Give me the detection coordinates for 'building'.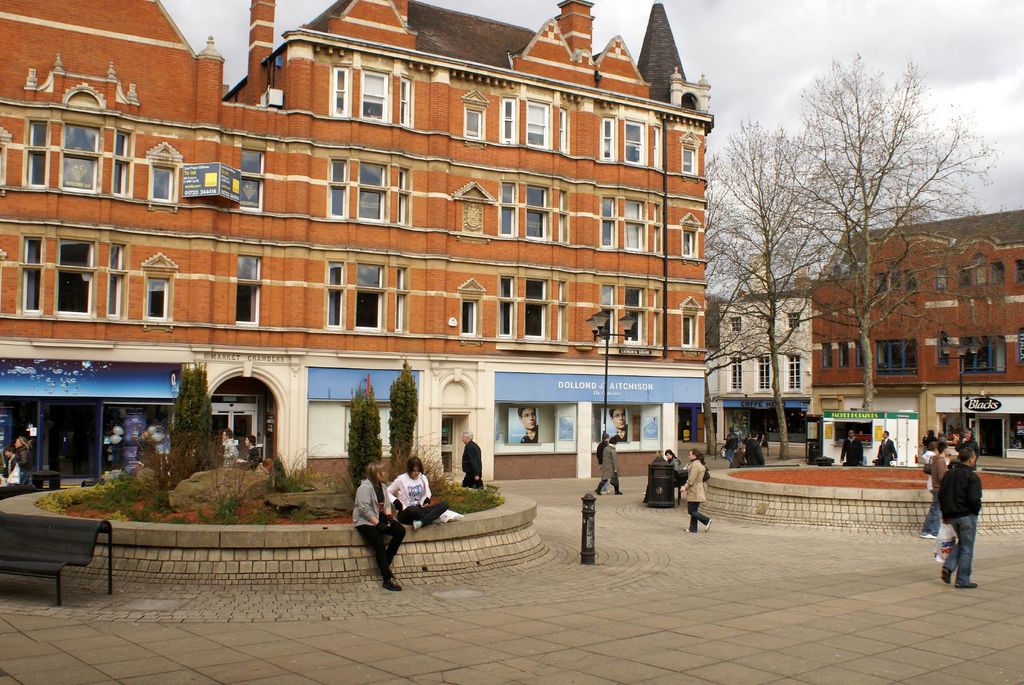
[709,258,805,442].
